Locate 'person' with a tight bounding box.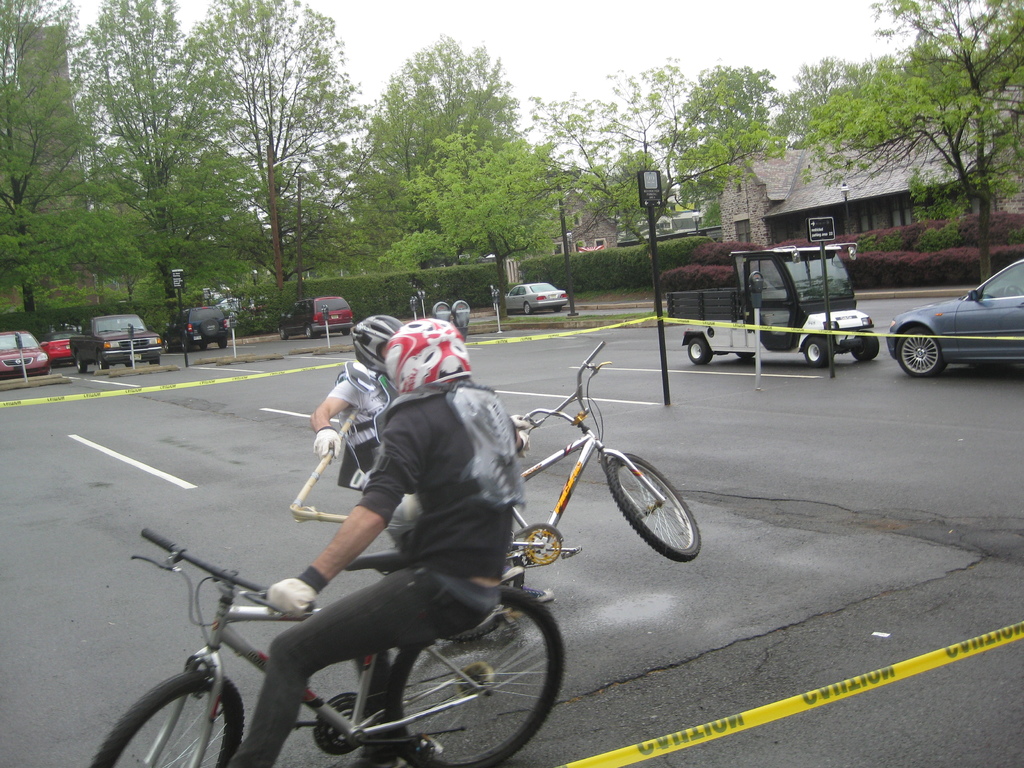
(316,316,531,556).
